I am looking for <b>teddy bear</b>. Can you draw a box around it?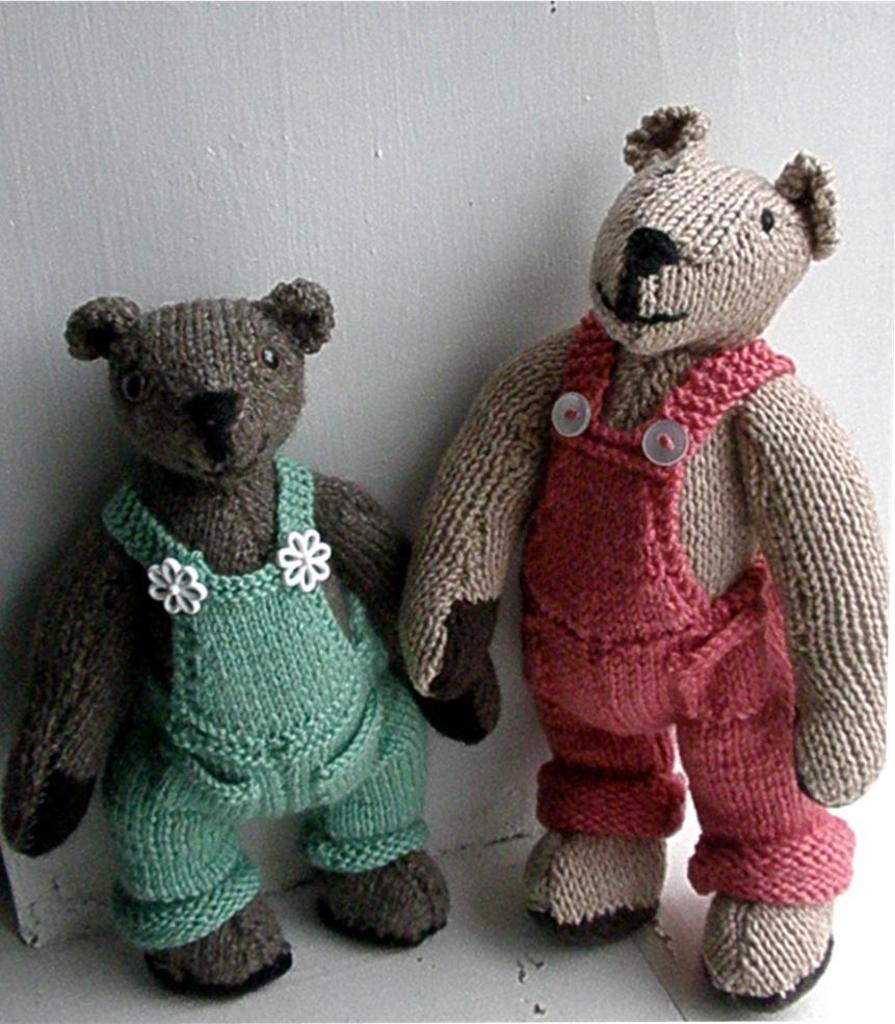
Sure, the bounding box is l=0, t=273, r=506, b=1001.
